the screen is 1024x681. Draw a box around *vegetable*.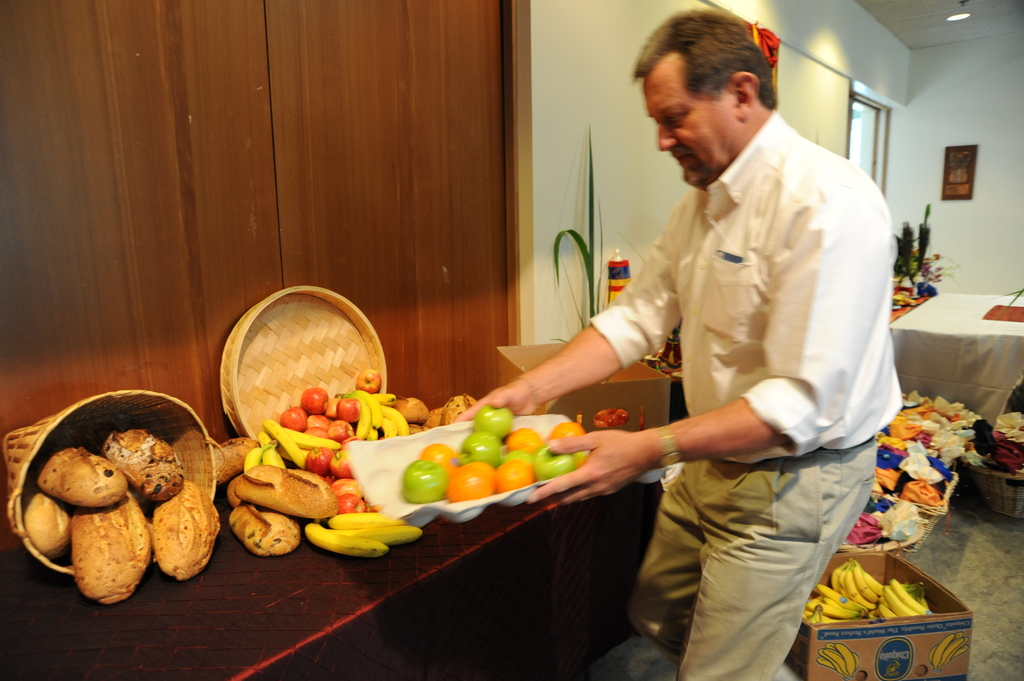
rect(27, 445, 131, 514).
